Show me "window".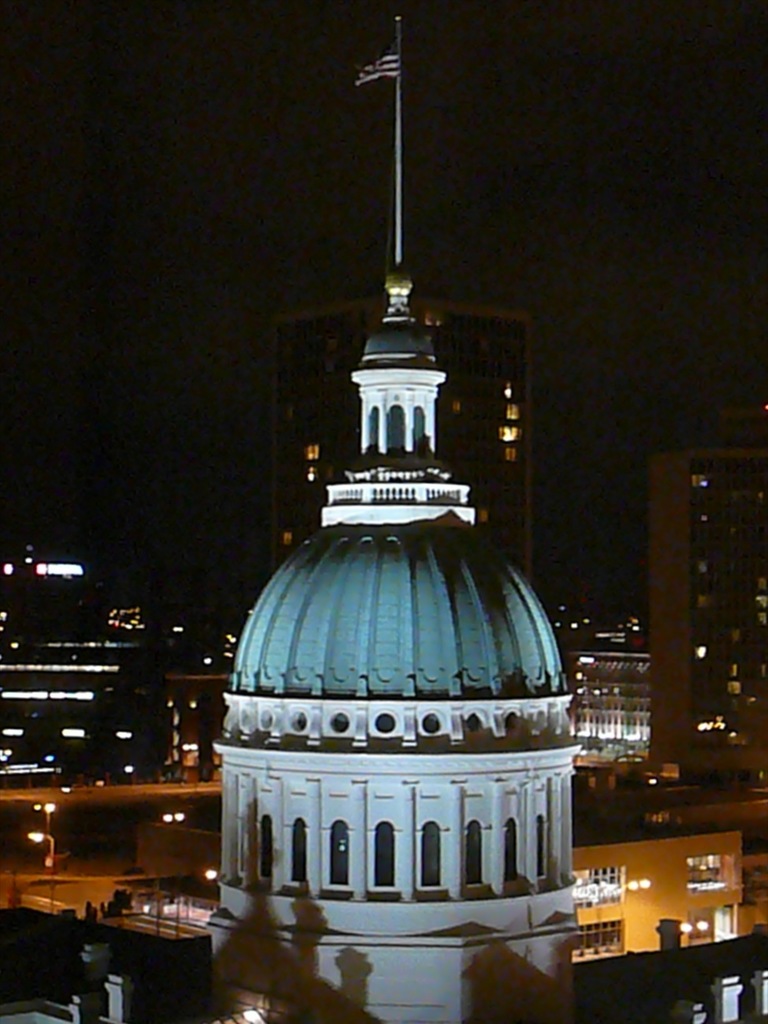
"window" is here: left=377, top=820, right=395, bottom=890.
